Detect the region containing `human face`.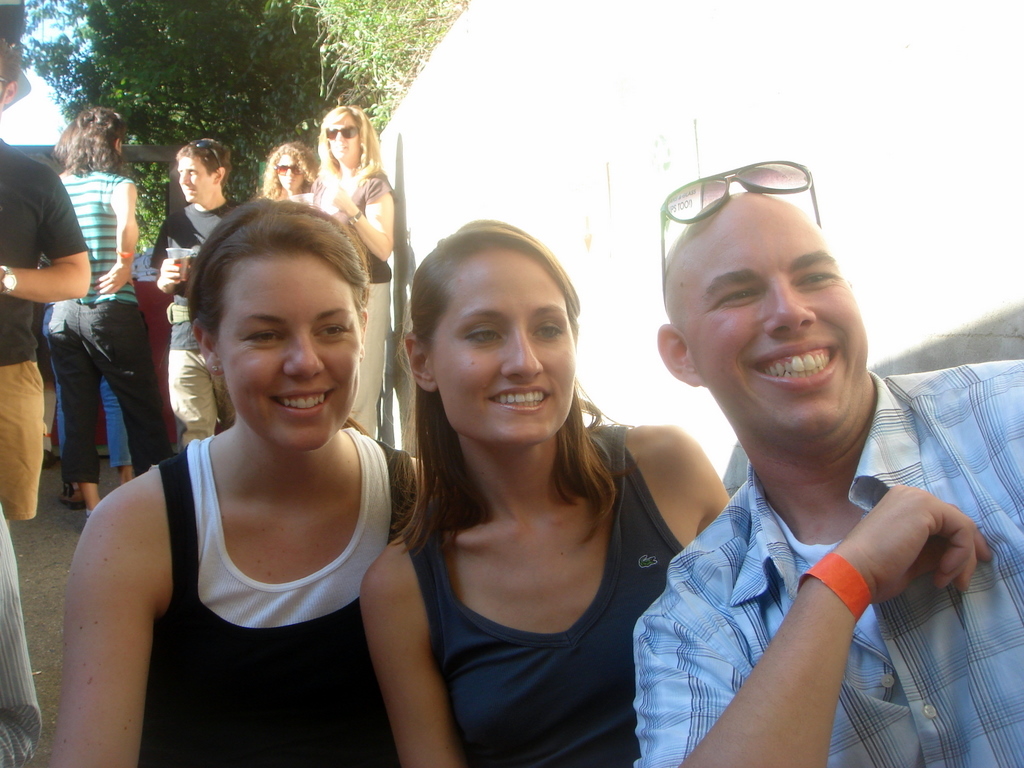
<bbox>272, 152, 305, 194</bbox>.
